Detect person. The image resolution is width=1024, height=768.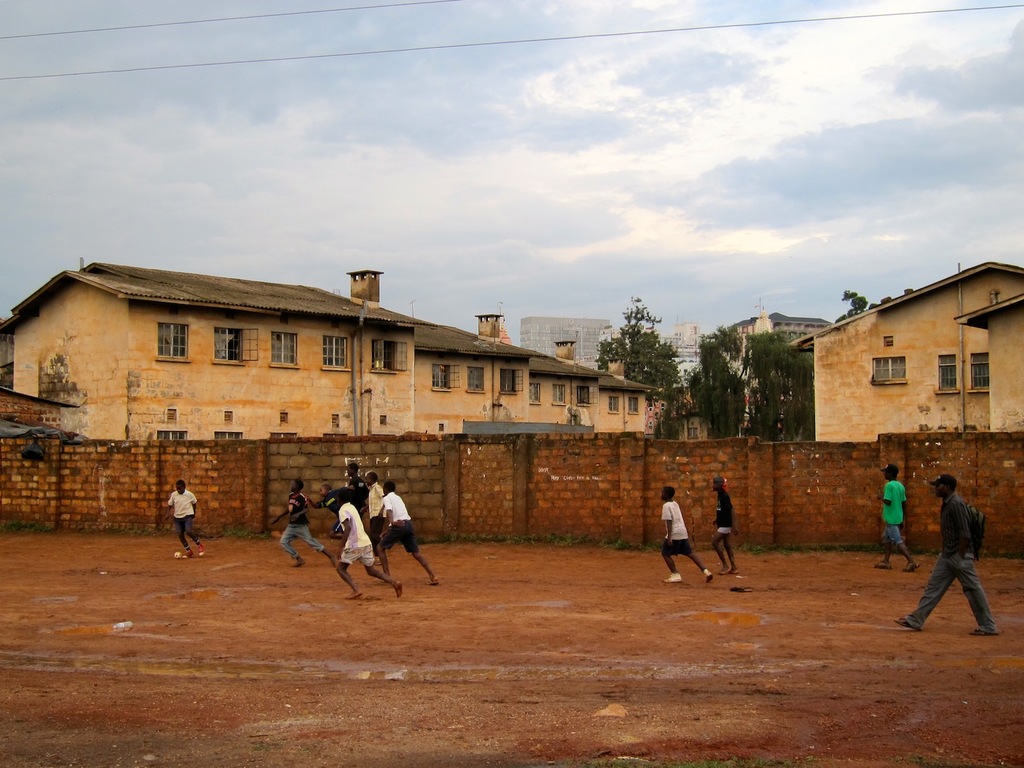
874, 463, 920, 572.
